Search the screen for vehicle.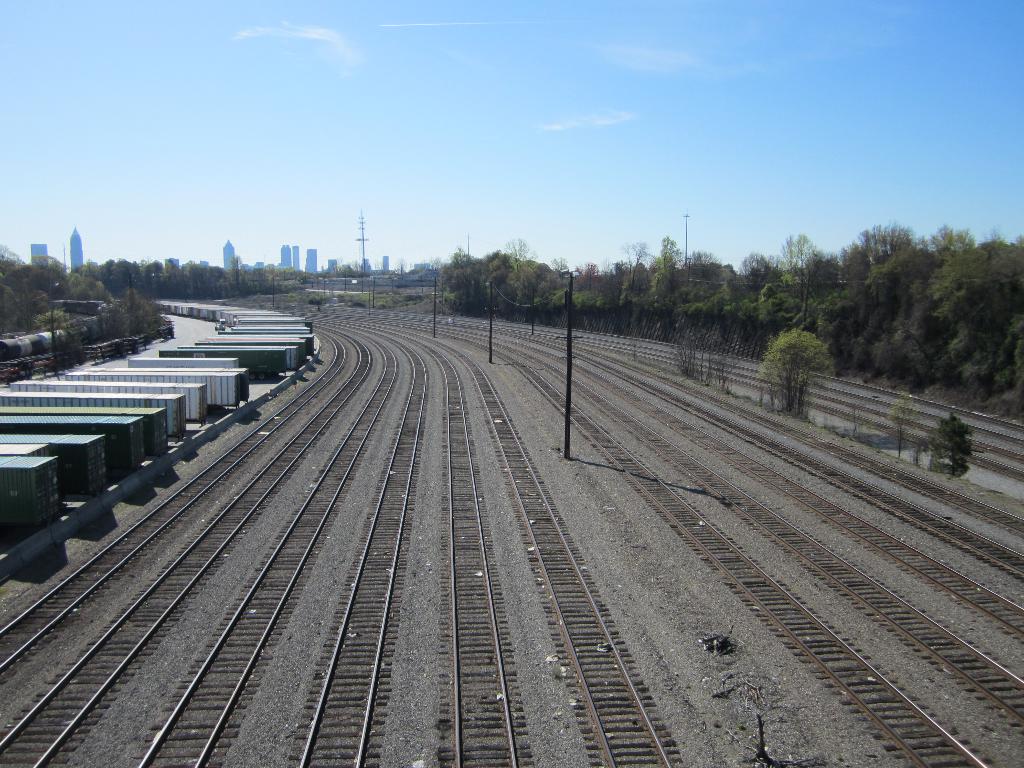
Found at (211,316,227,333).
